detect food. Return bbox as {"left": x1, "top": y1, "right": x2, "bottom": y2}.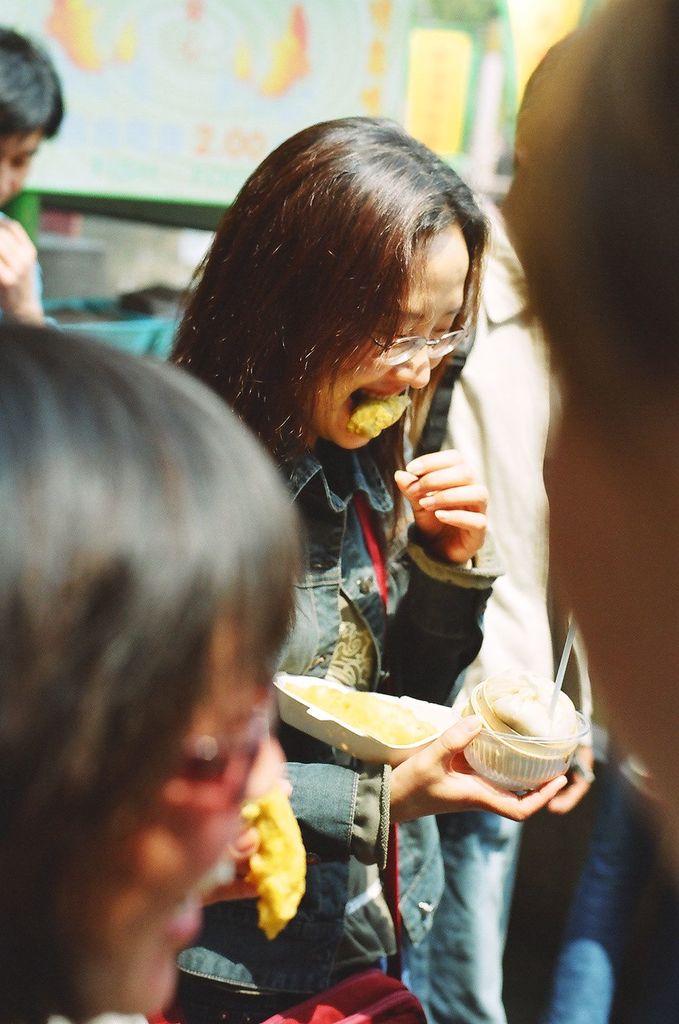
{"left": 346, "top": 397, "right": 414, "bottom": 440}.
